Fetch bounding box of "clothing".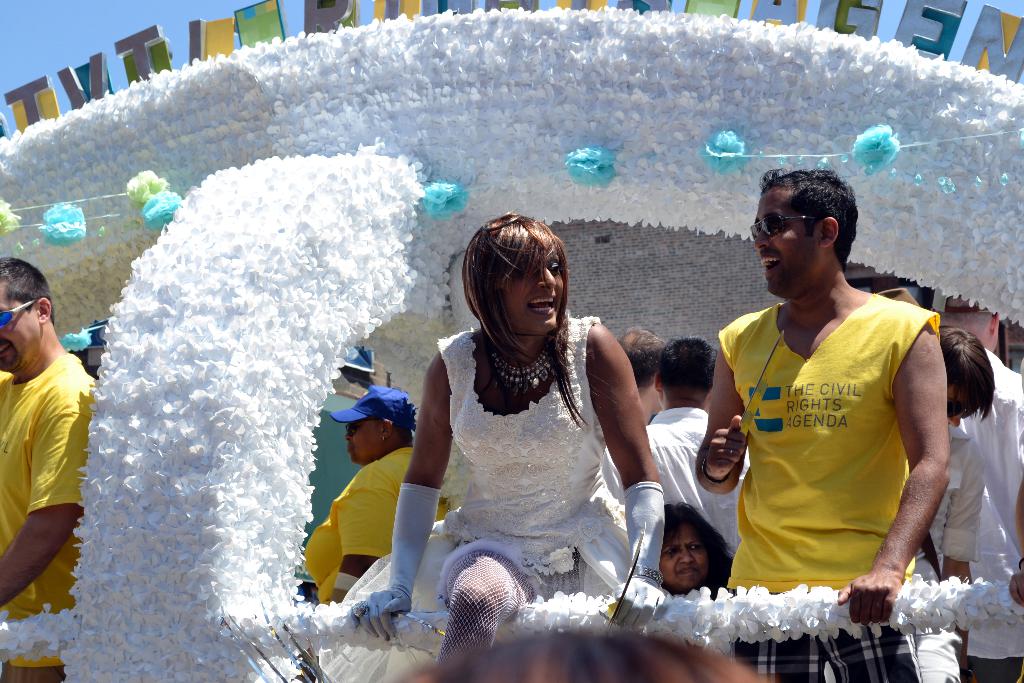
Bbox: bbox=[301, 441, 419, 598].
